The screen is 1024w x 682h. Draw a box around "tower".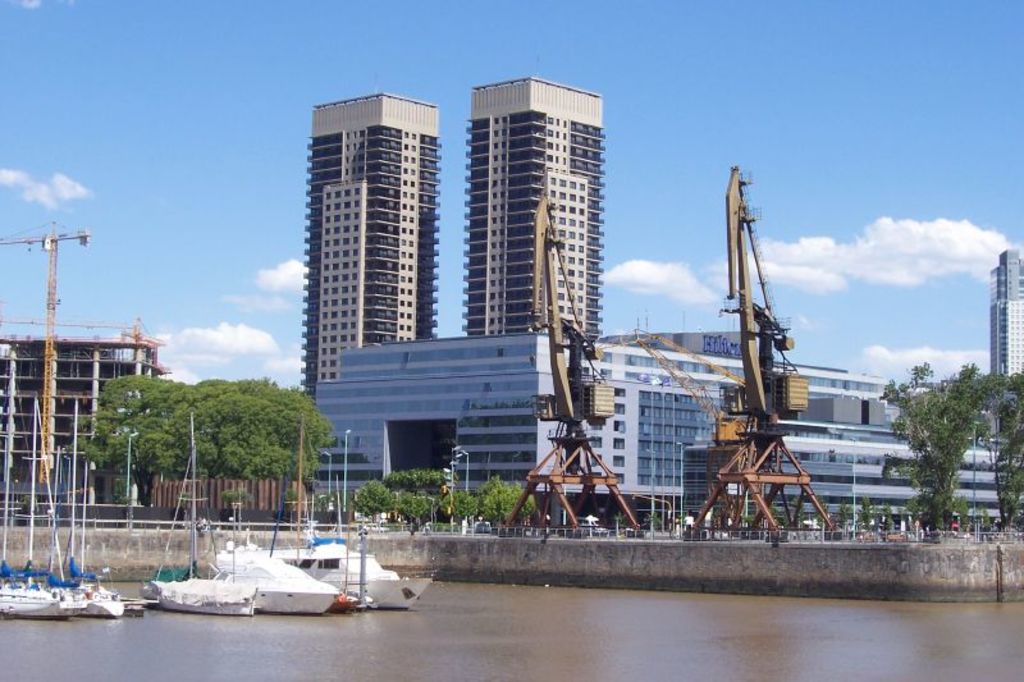
992,255,1023,385.
